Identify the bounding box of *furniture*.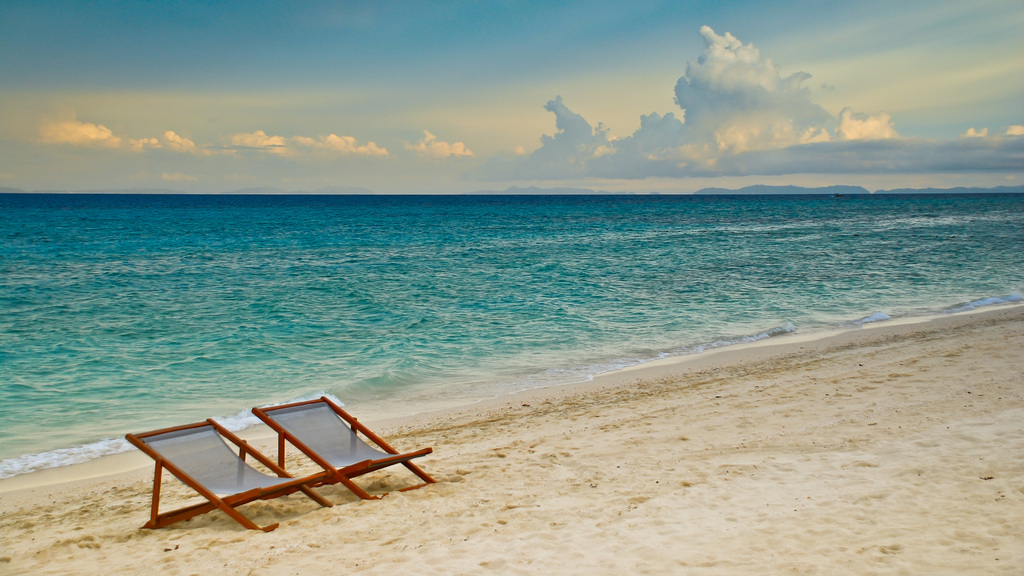
Rect(127, 418, 337, 533).
